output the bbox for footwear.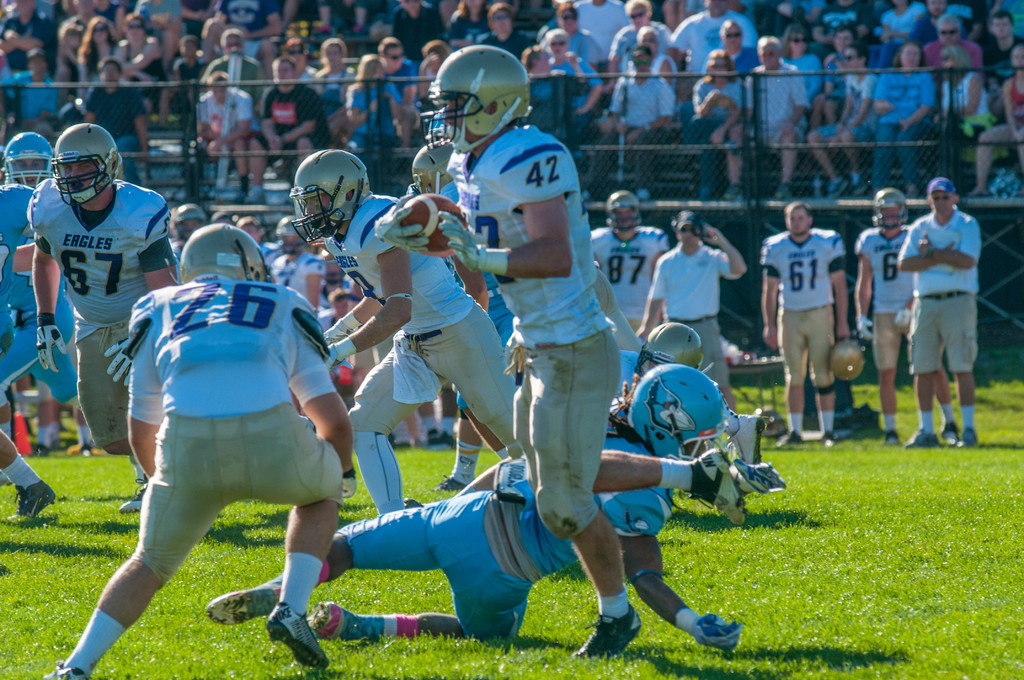
{"x1": 113, "y1": 476, "x2": 152, "y2": 506}.
